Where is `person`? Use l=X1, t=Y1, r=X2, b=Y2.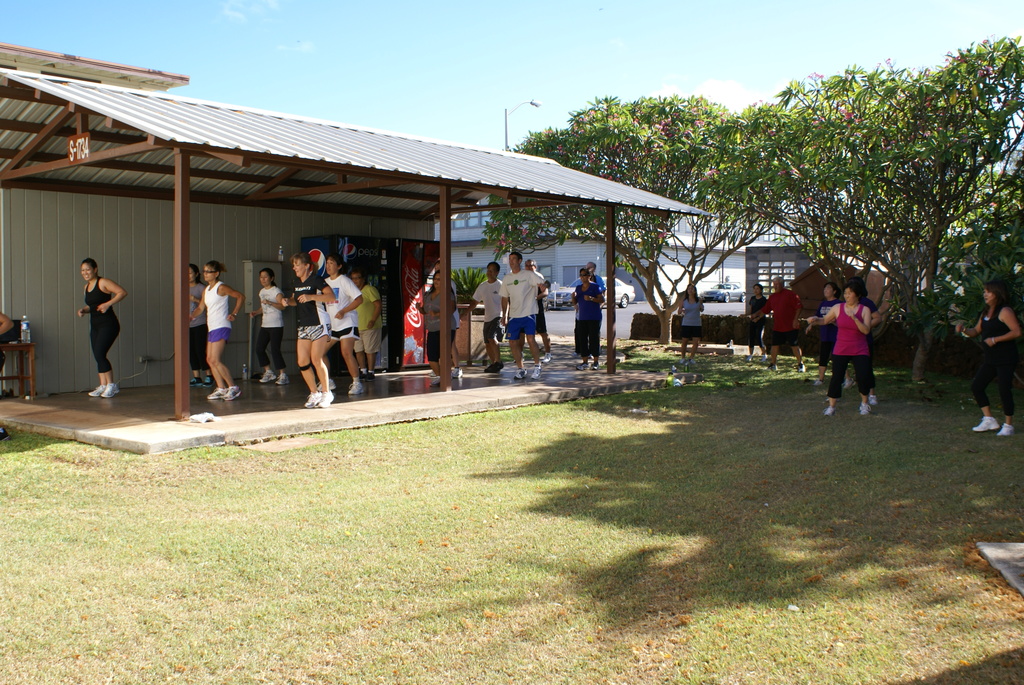
l=573, t=265, r=602, b=292.
